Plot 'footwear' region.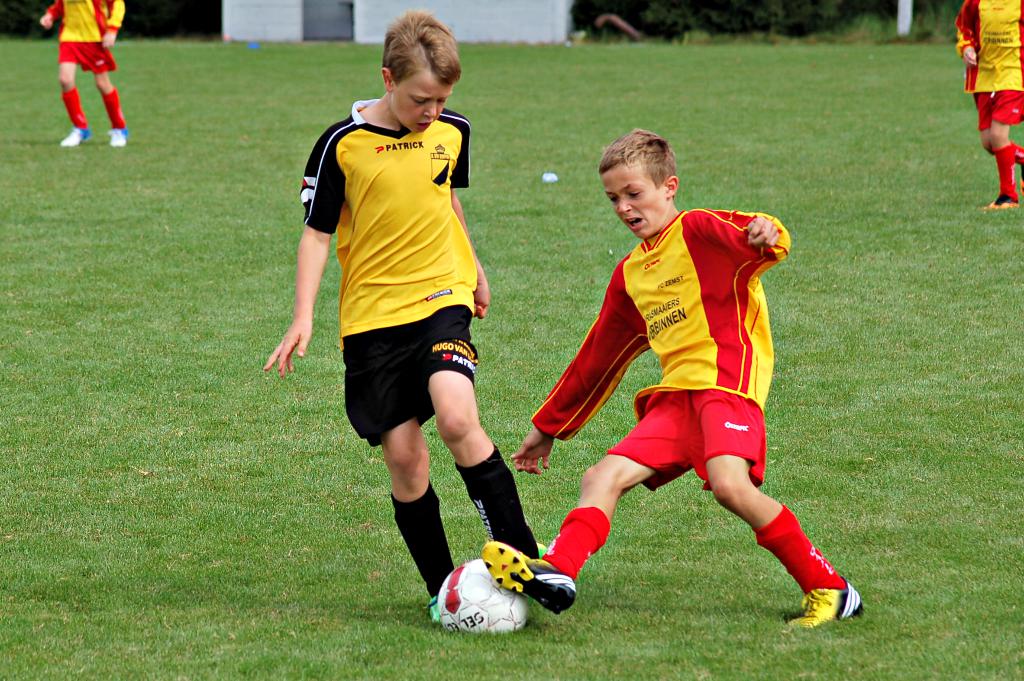
Plotted at [427, 594, 444, 627].
